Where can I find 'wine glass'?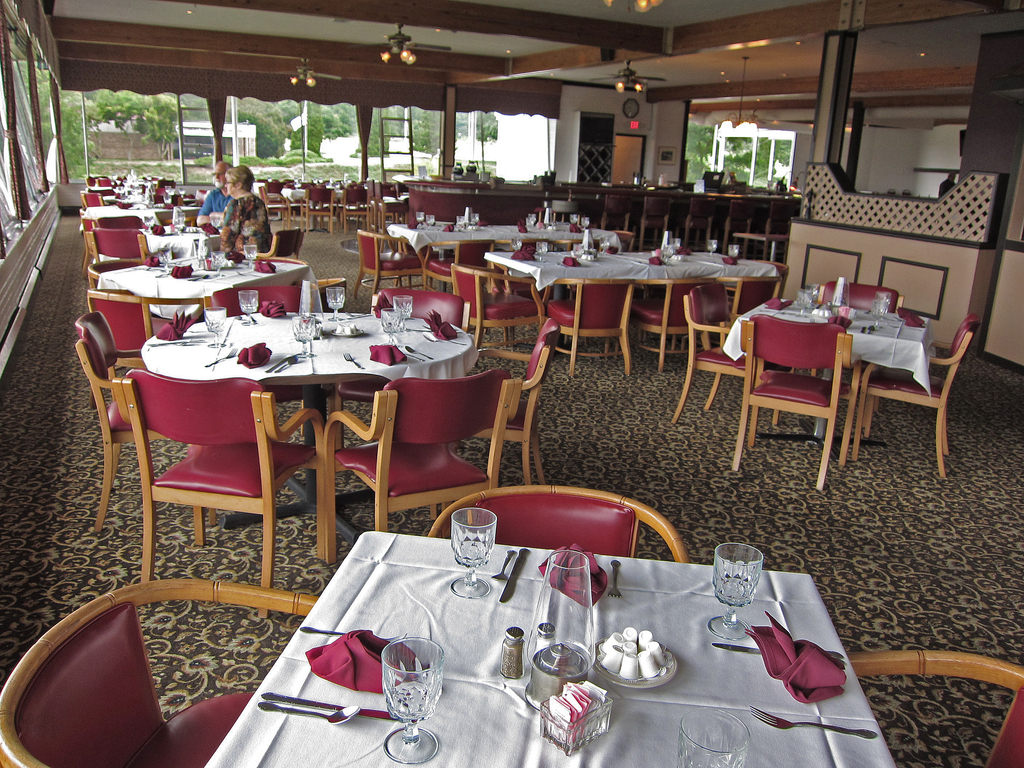
You can find it at [left=680, top=711, right=749, bottom=767].
